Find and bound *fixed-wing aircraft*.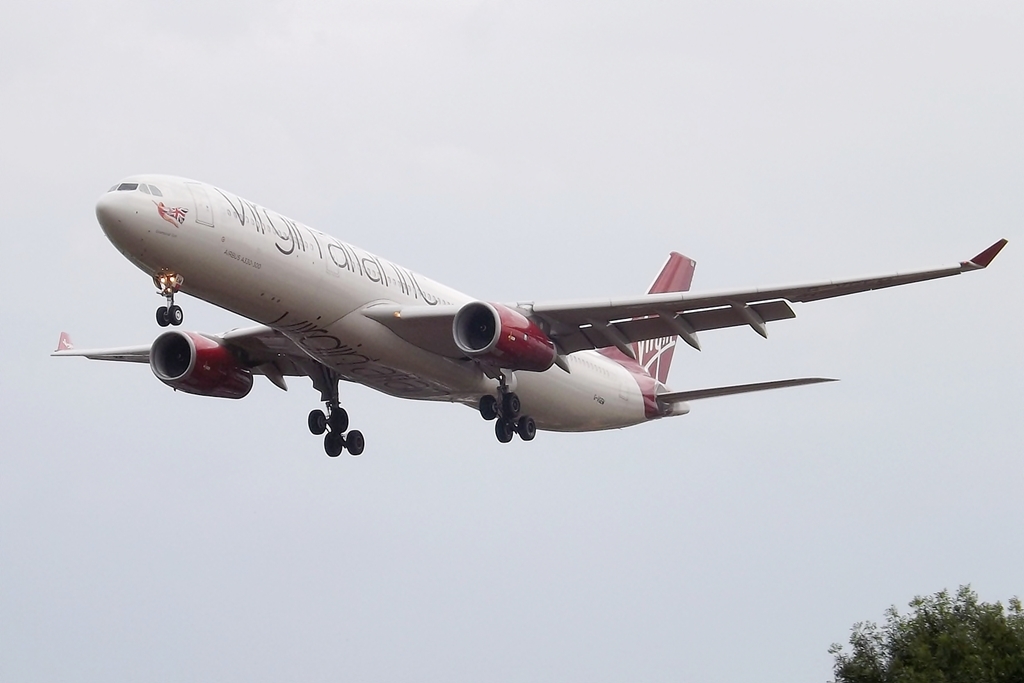
Bound: (left=52, top=169, right=1009, bottom=456).
